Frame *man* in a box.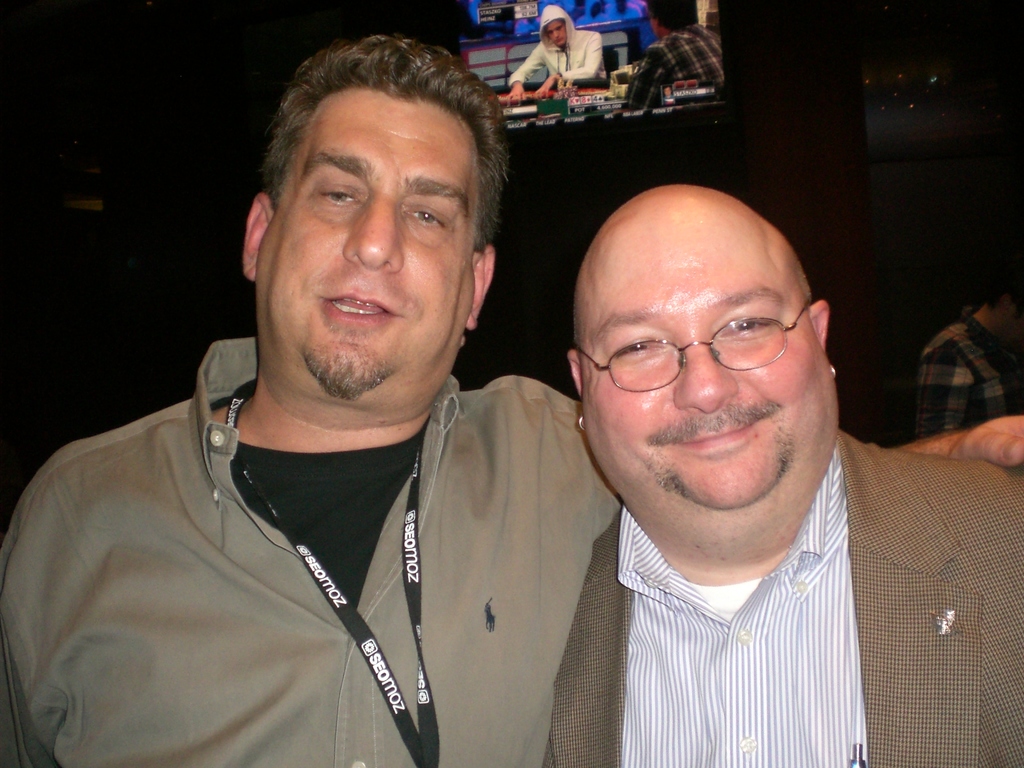
Rect(623, 0, 723, 109).
